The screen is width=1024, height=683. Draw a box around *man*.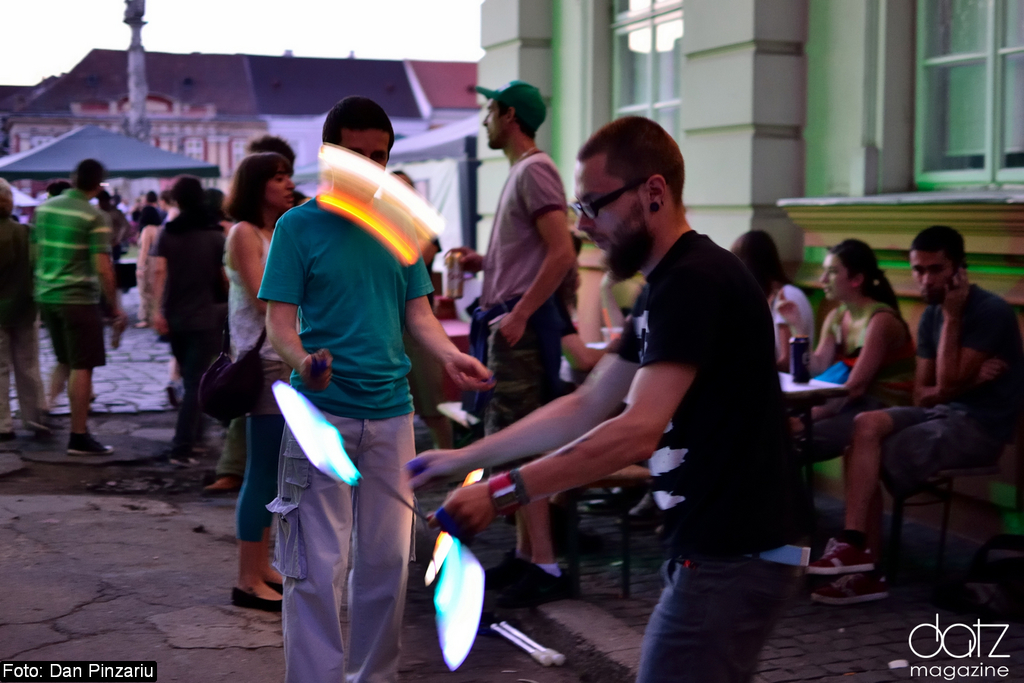
[260, 93, 489, 682].
